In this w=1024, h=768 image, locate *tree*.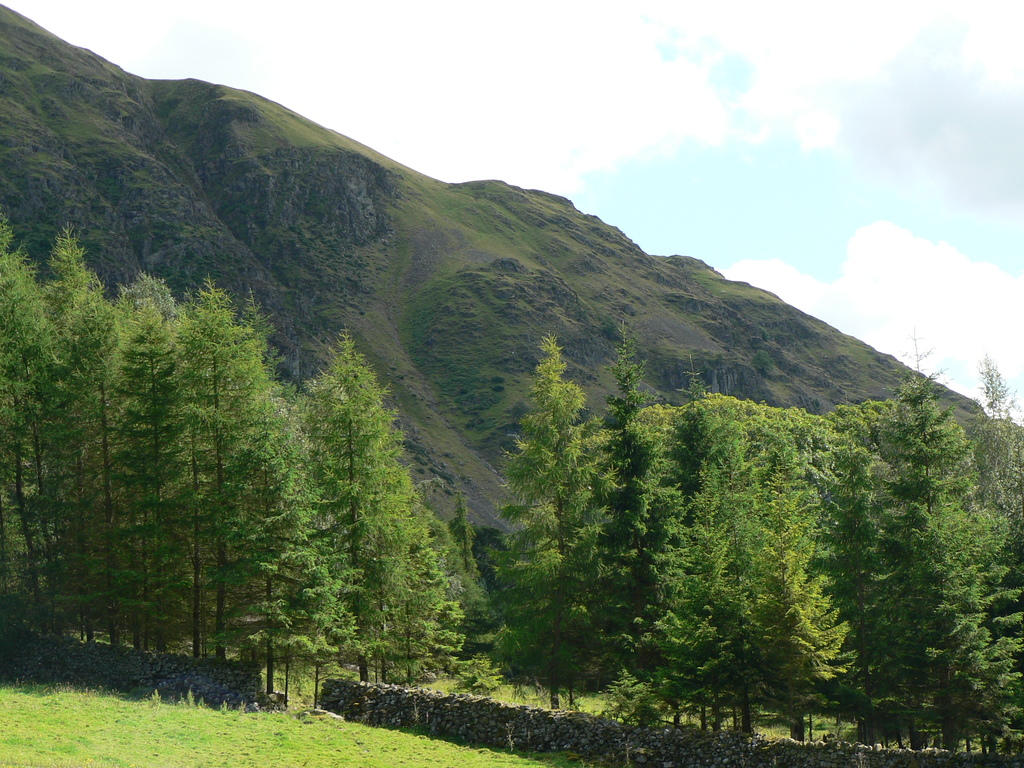
Bounding box: left=300, top=312, right=468, bottom=701.
